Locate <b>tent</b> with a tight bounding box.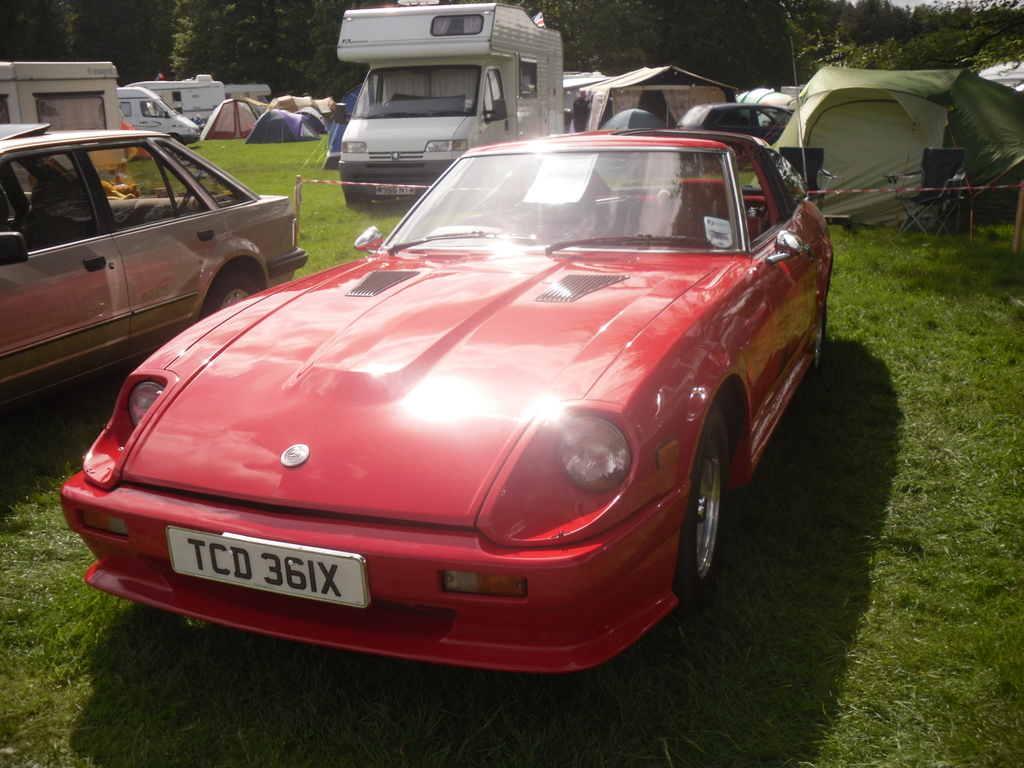
left=776, top=63, right=1023, bottom=221.
